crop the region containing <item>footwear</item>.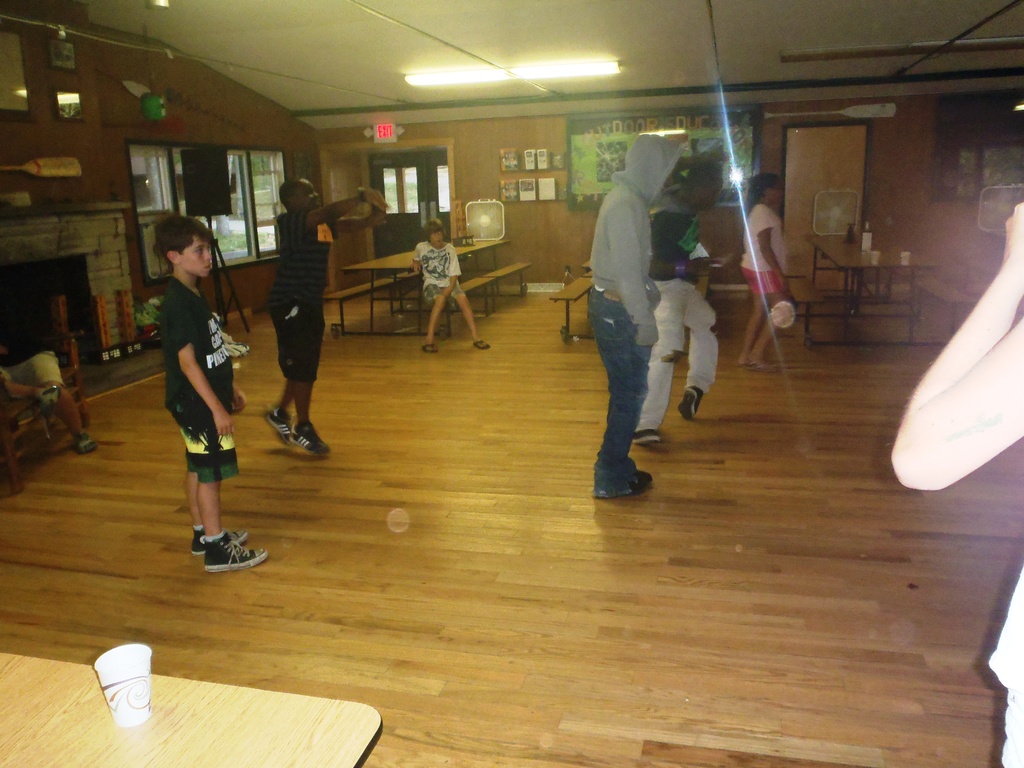
Crop region: 38, 386, 62, 412.
